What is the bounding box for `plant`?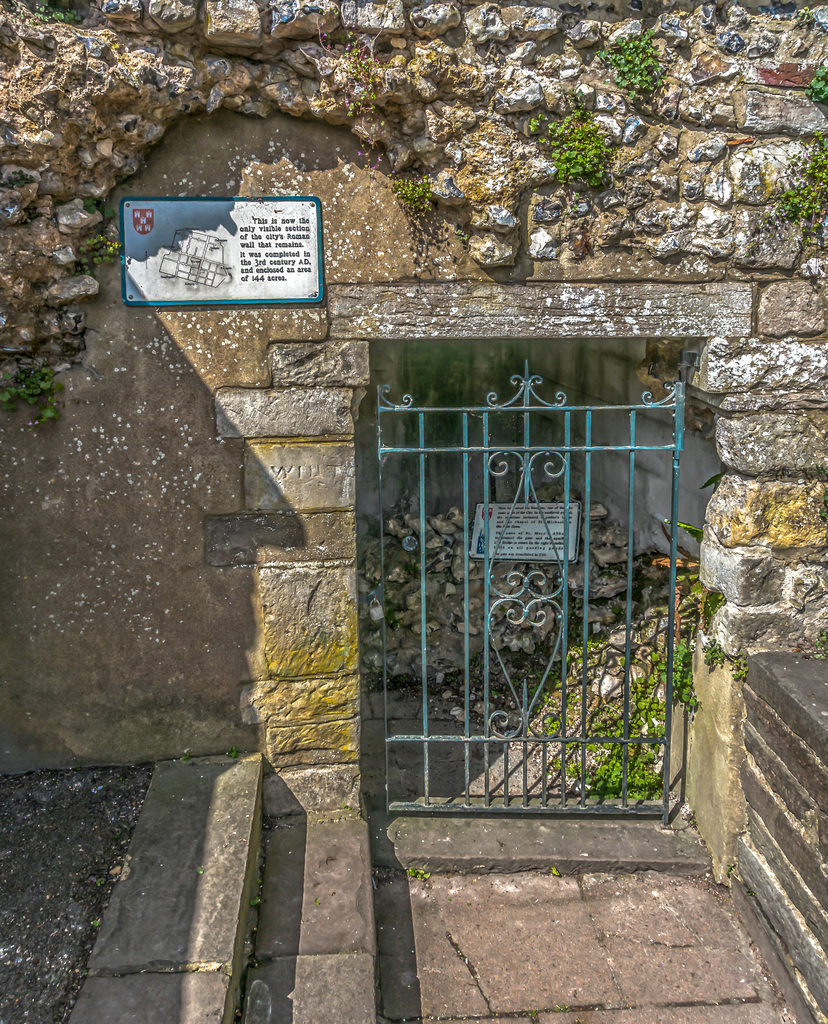
184/749/196/767.
